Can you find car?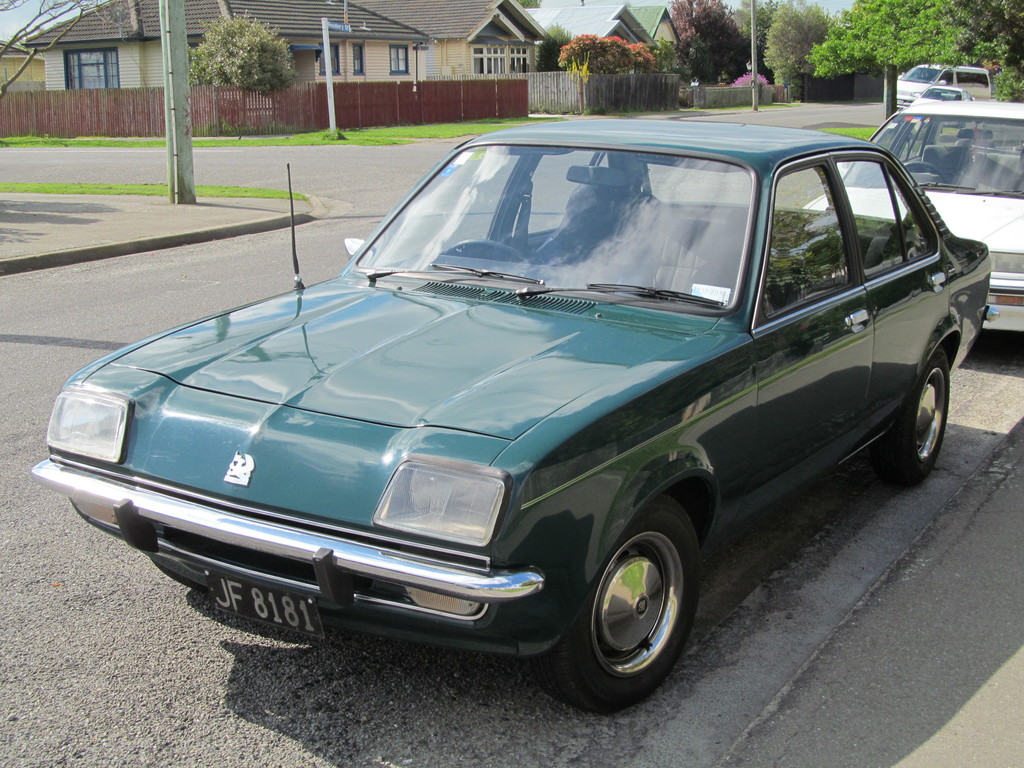
Yes, bounding box: bbox=(916, 85, 973, 129).
